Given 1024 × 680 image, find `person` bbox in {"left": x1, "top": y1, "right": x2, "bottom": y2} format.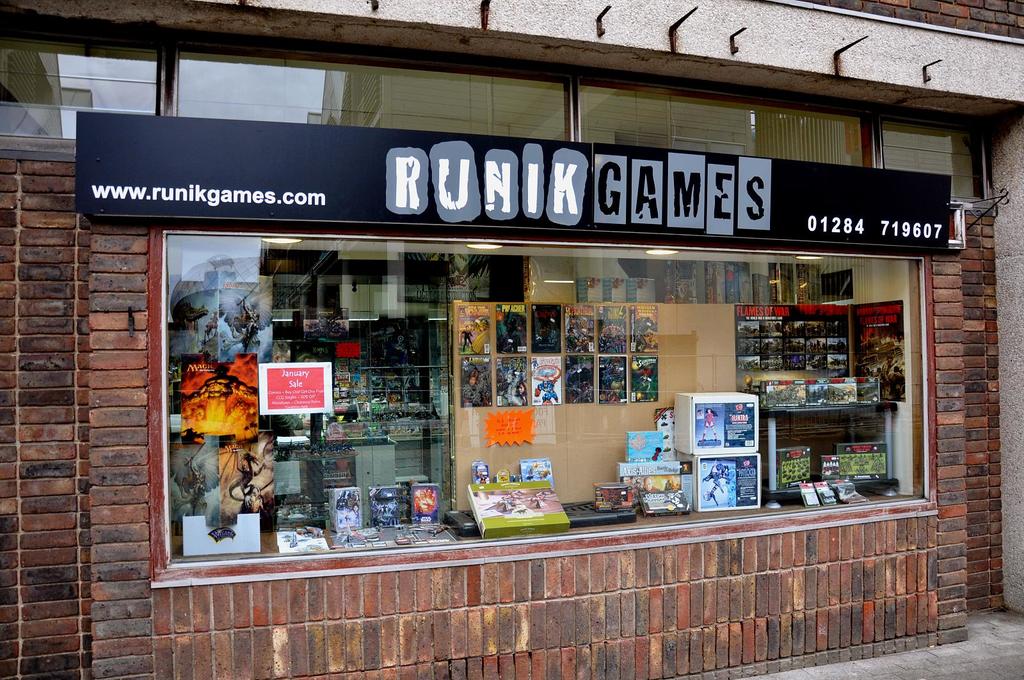
{"left": 700, "top": 411, "right": 718, "bottom": 443}.
